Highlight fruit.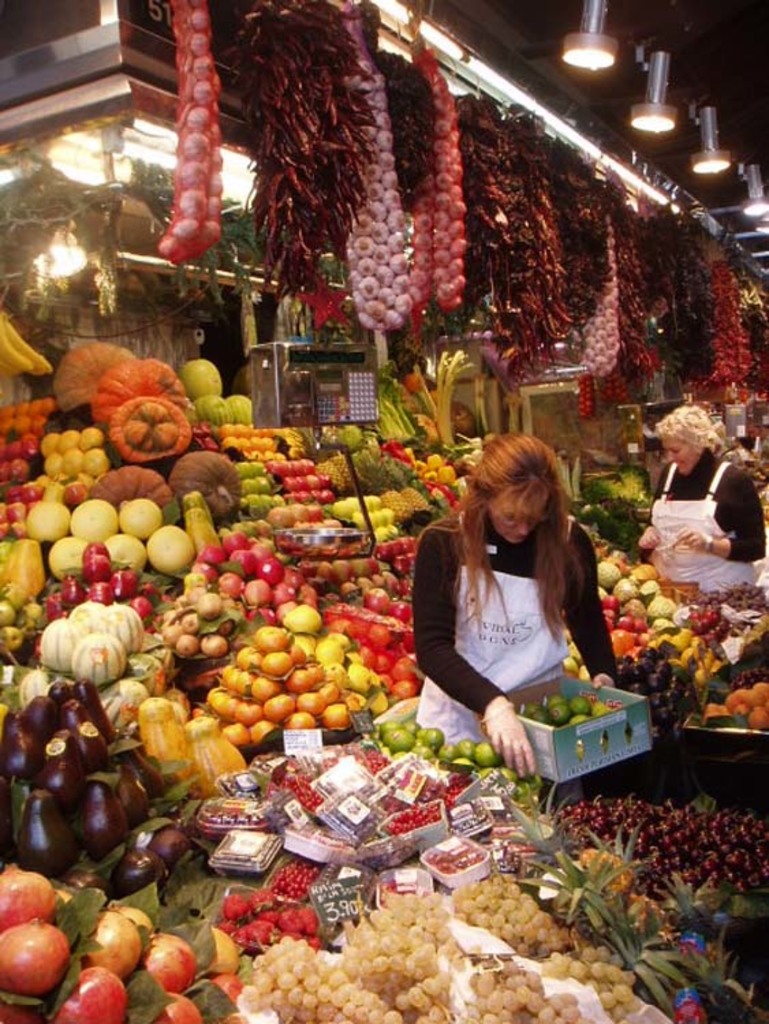
Highlighted region: pyautogui.locateOnScreen(4, 318, 53, 380).
